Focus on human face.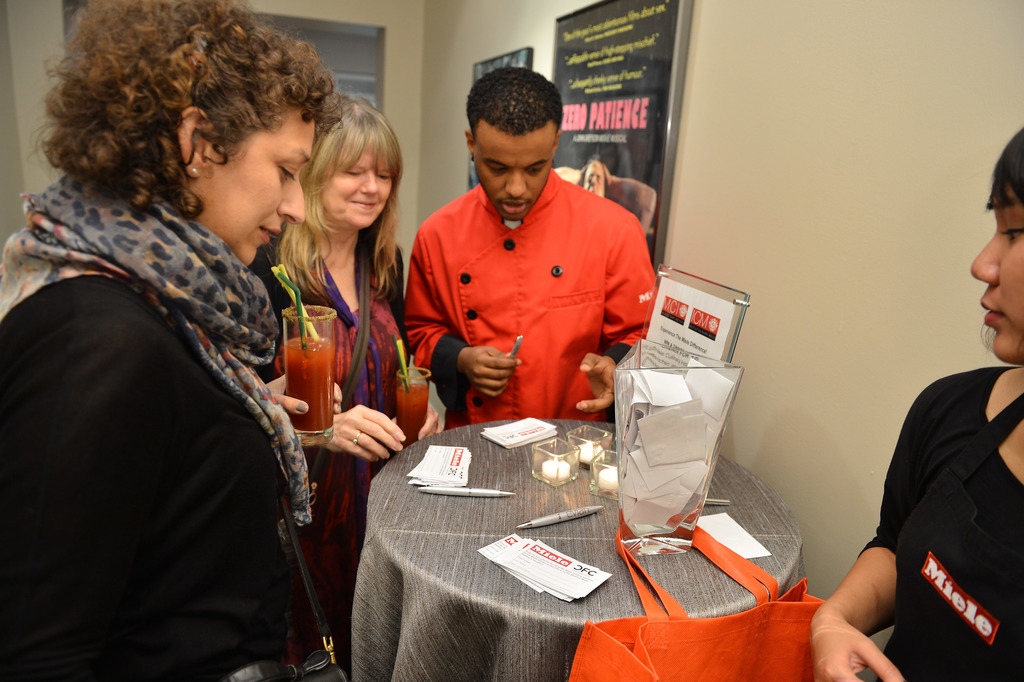
Focused at (left=321, top=148, right=396, bottom=228).
